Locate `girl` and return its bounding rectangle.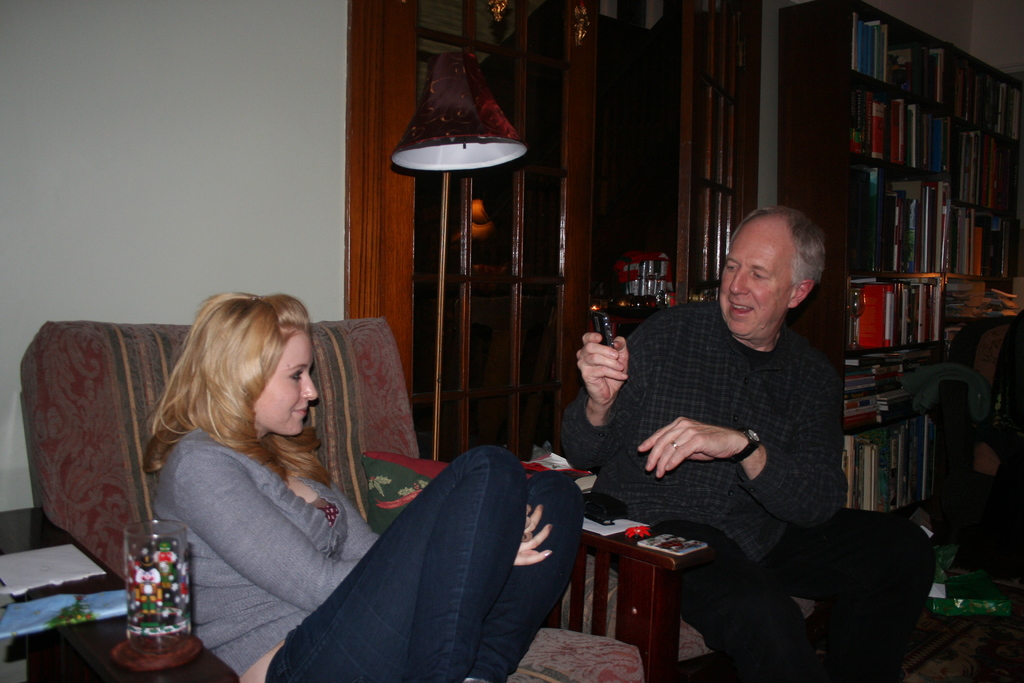
bbox=[134, 290, 580, 682].
